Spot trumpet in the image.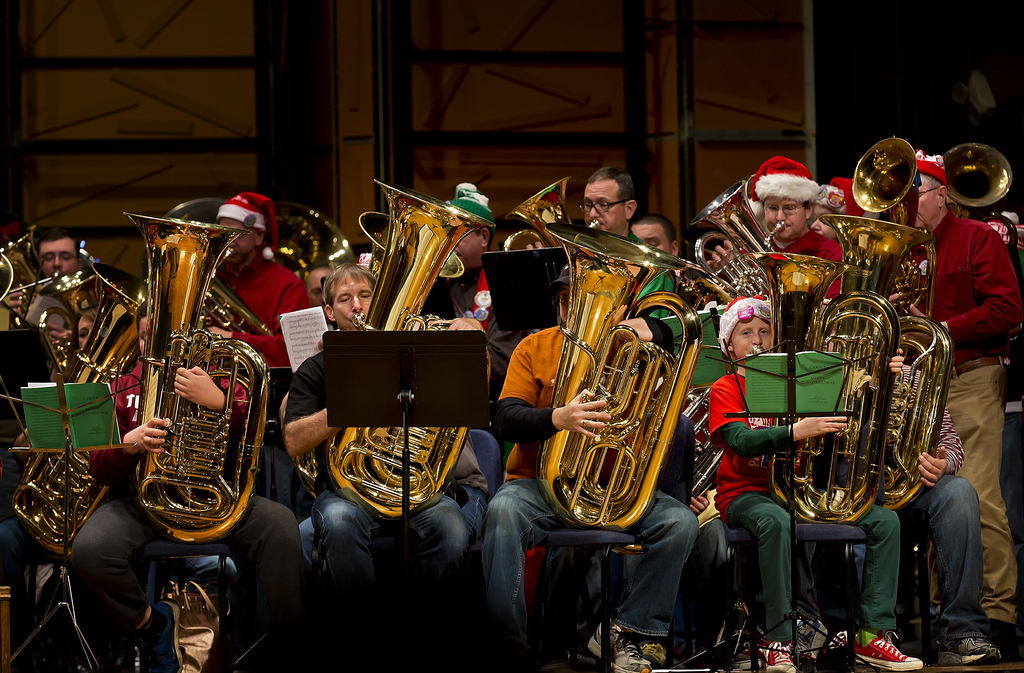
trumpet found at {"left": 692, "top": 174, "right": 776, "bottom": 299}.
